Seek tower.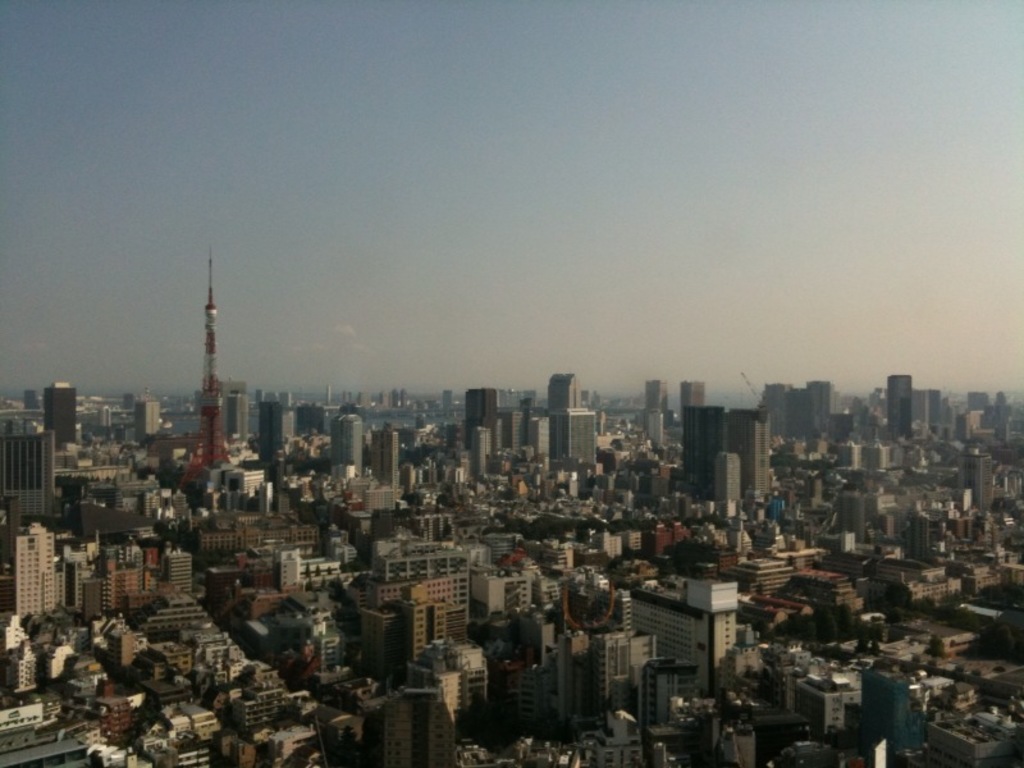
select_region(726, 408, 771, 506).
